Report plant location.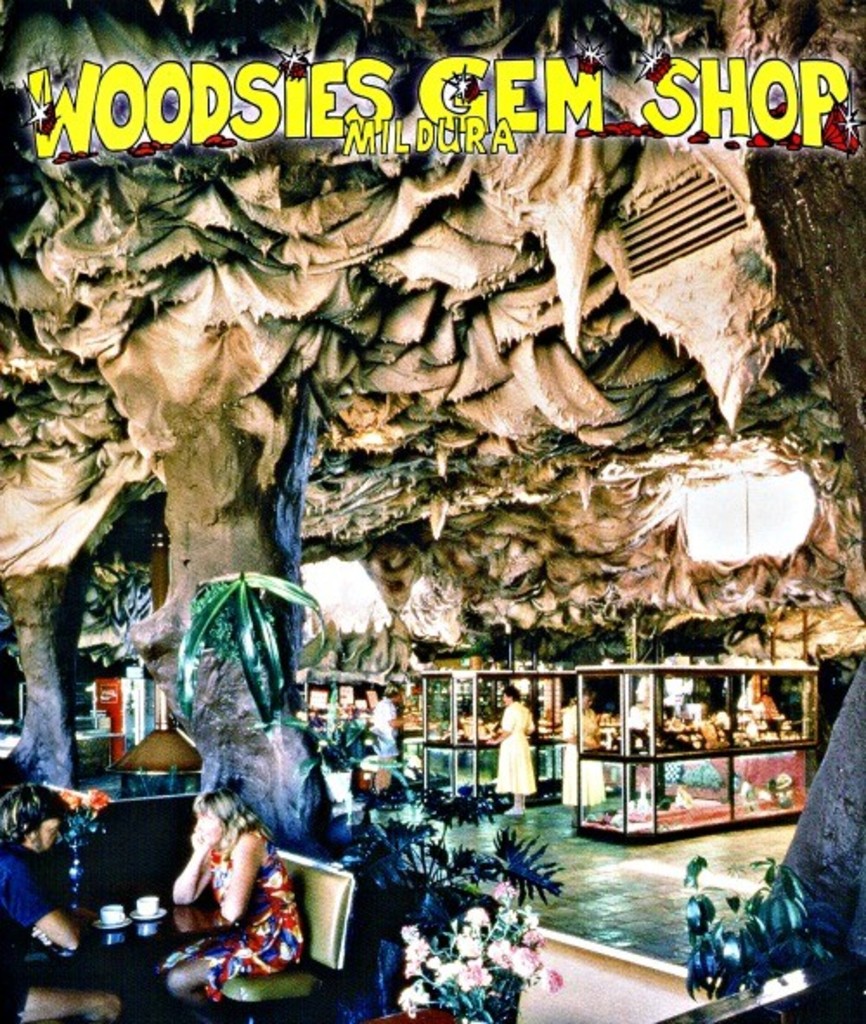
Report: Rect(364, 774, 596, 1014).
